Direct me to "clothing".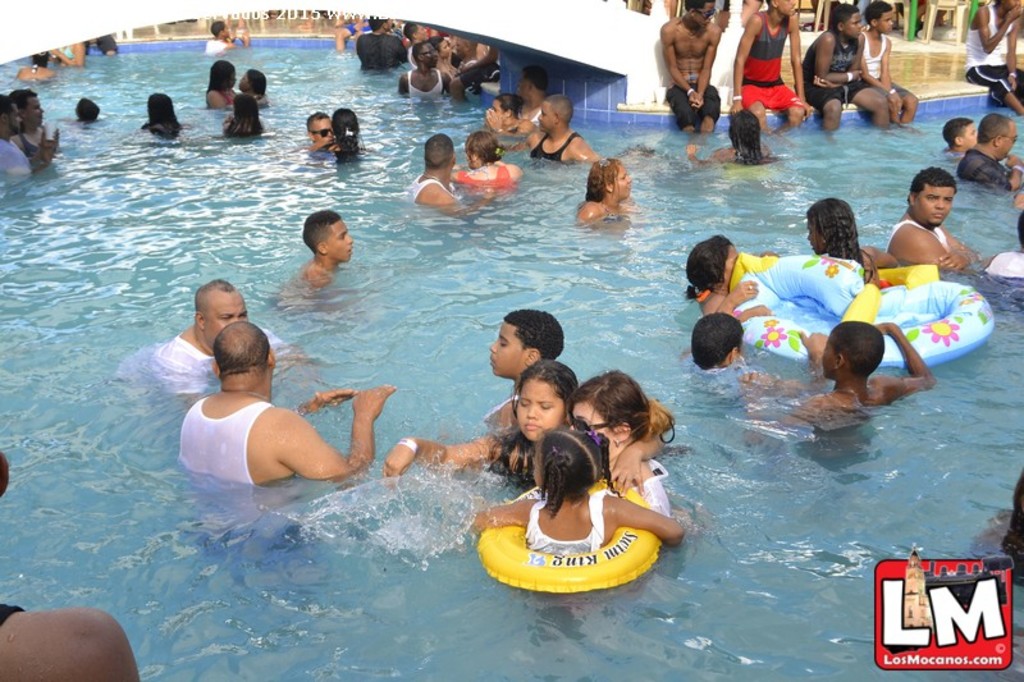
Direction: x1=529 y1=124 x2=573 y2=165.
